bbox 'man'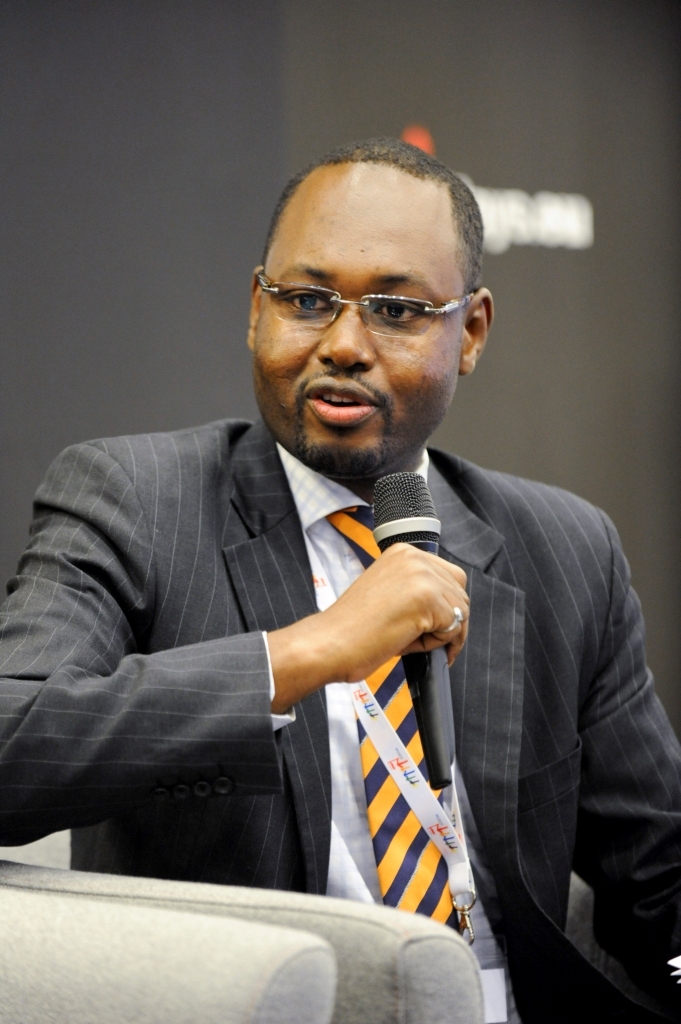
(40, 140, 611, 1004)
